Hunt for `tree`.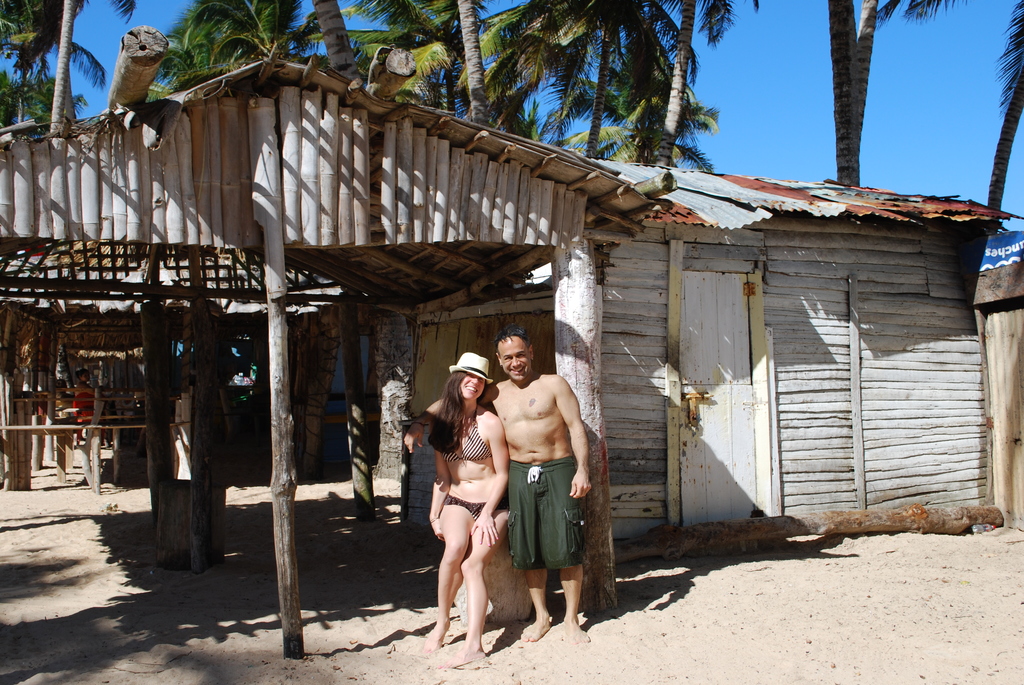
Hunted down at bbox(980, 0, 1023, 235).
